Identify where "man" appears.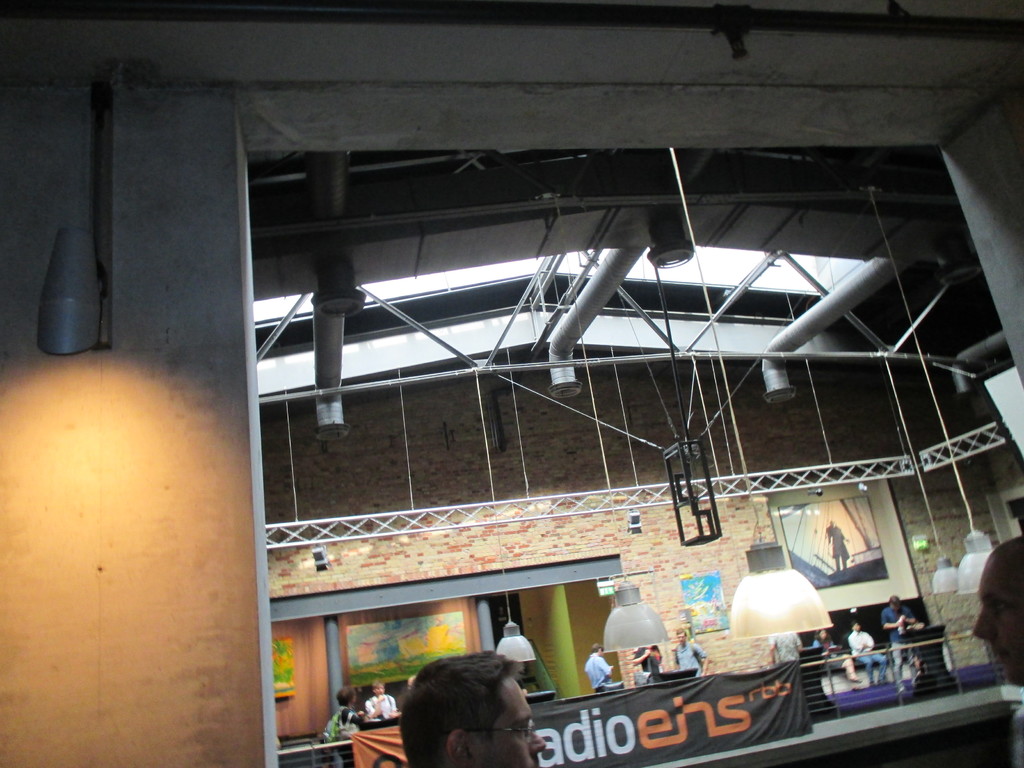
Appears at x1=395, y1=629, x2=552, y2=767.
